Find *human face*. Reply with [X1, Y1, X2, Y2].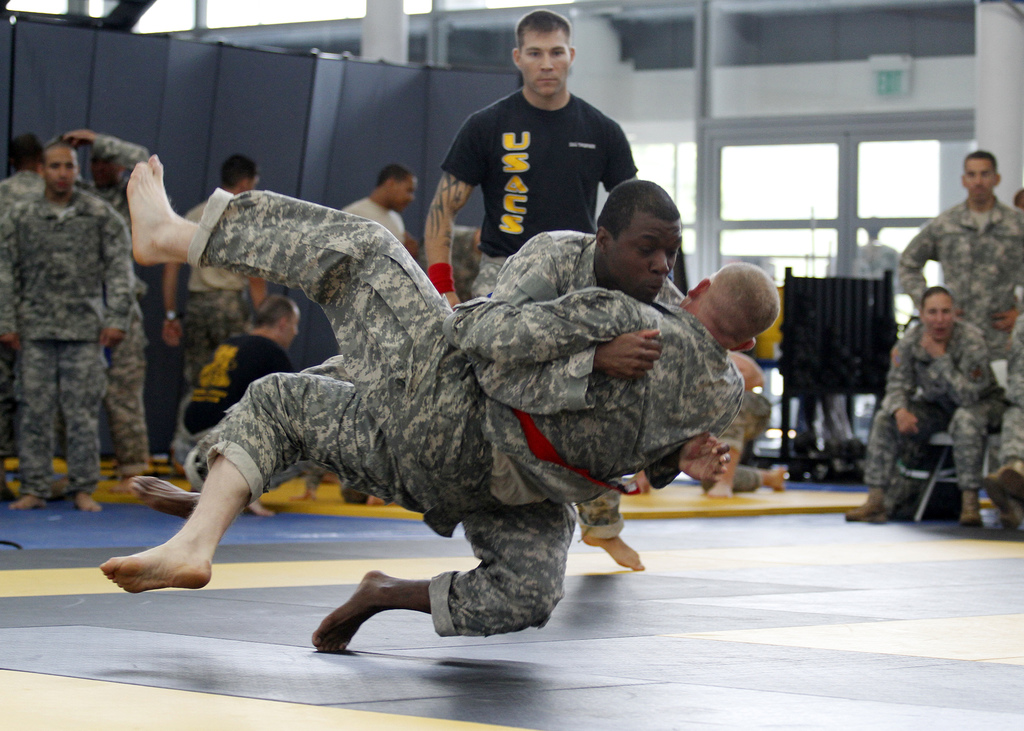
[284, 307, 300, 352].
